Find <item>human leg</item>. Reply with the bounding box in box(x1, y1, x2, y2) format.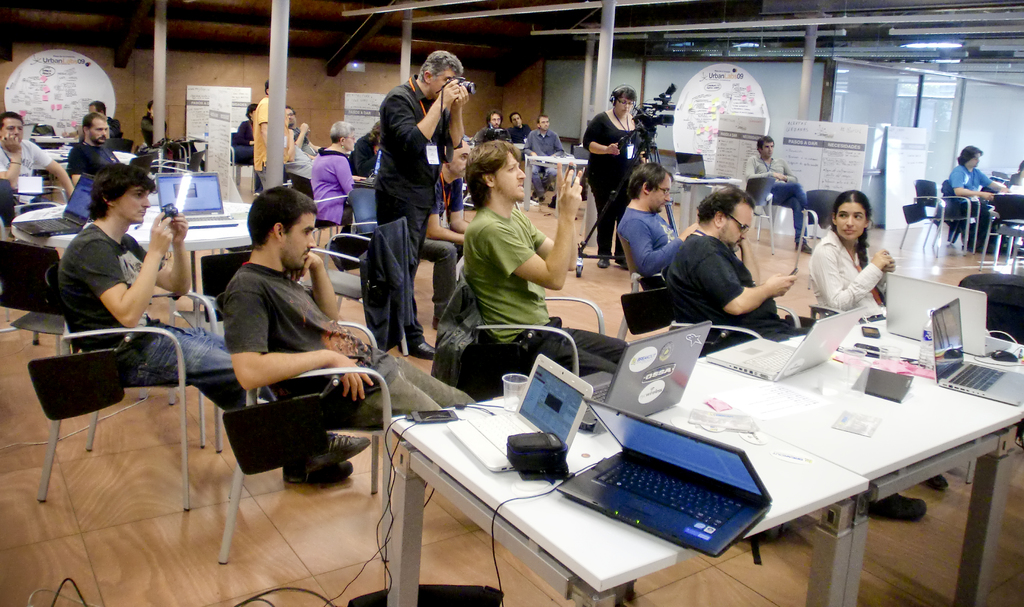
box(594, 184, 621, 272).
